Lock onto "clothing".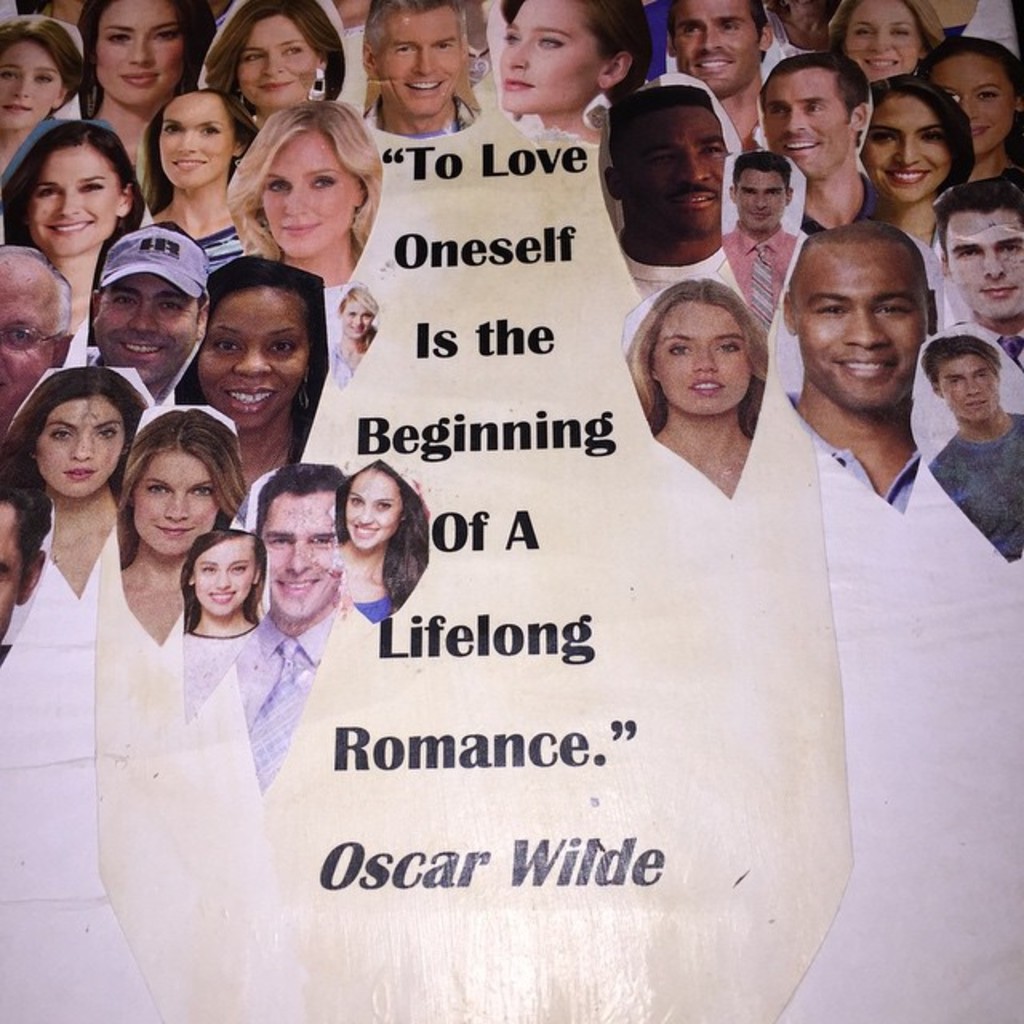
Locked: pyautogui.locateOnScreen(242, 618, 326, 786).
